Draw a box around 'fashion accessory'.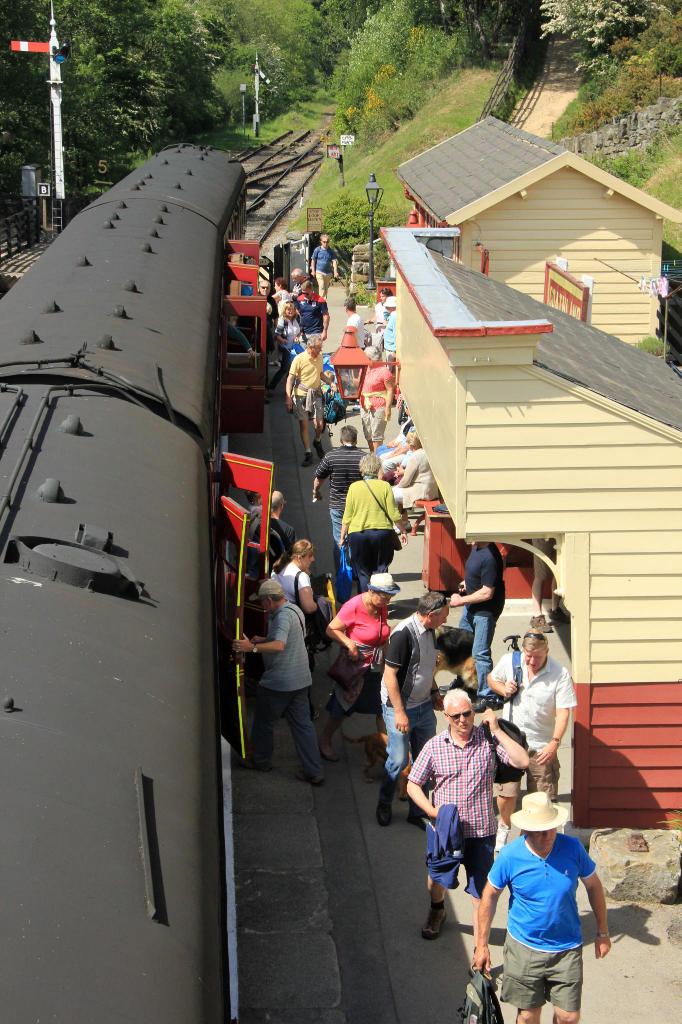
BBox(592, 931, 609, 940).
